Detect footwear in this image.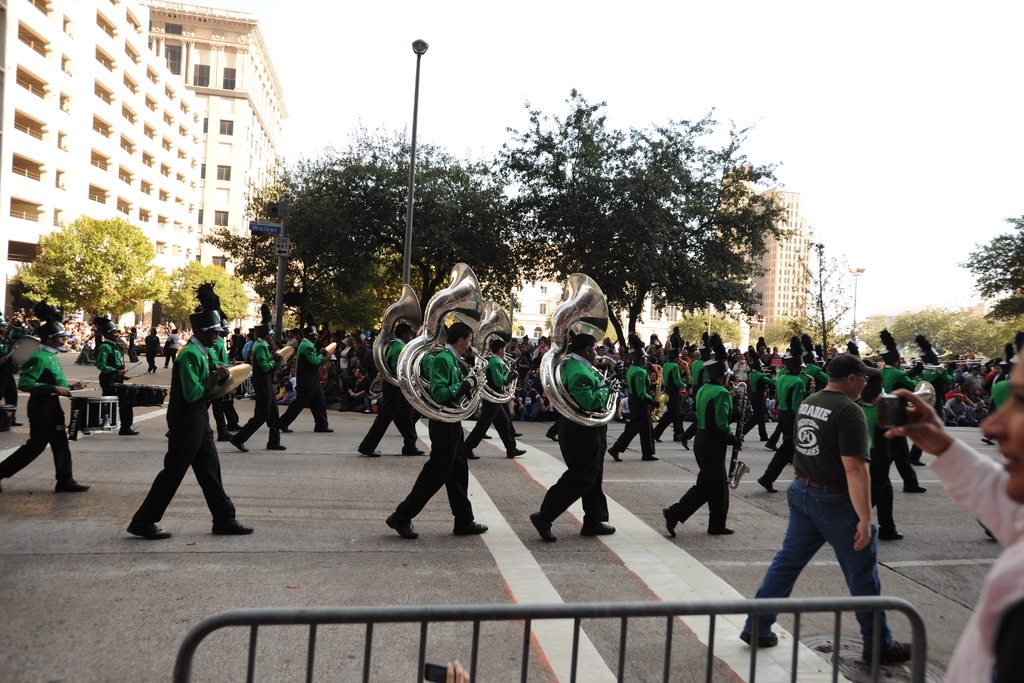
Detection: 54 475 91 498.
